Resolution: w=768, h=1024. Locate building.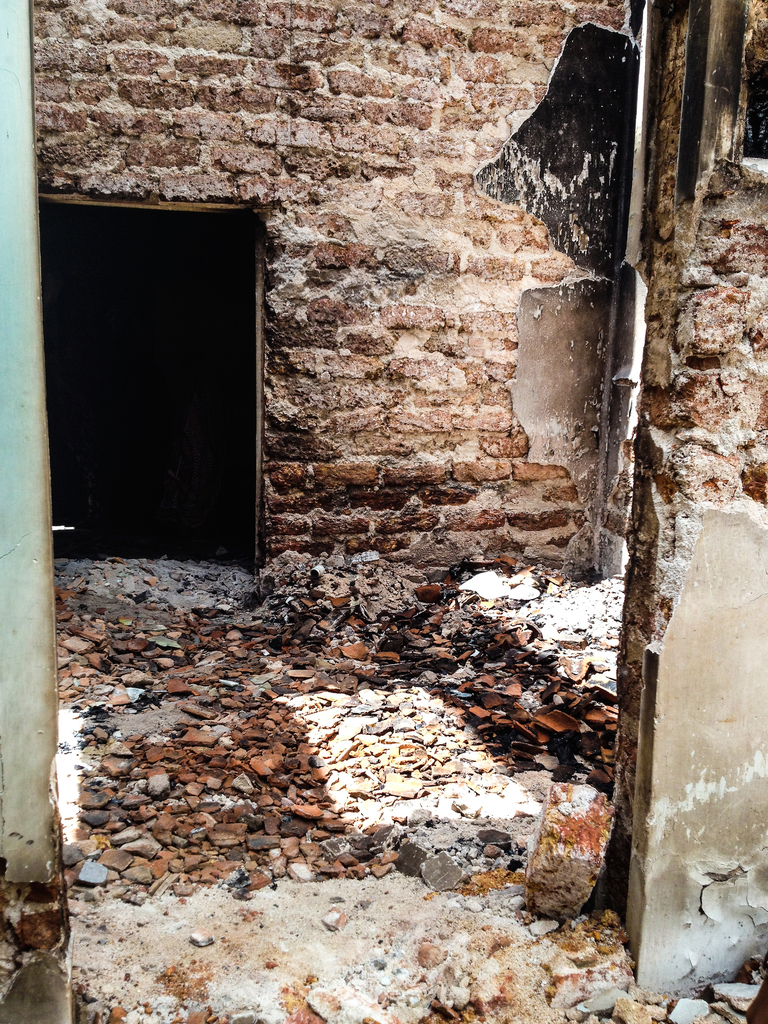
0/0/659/634.
